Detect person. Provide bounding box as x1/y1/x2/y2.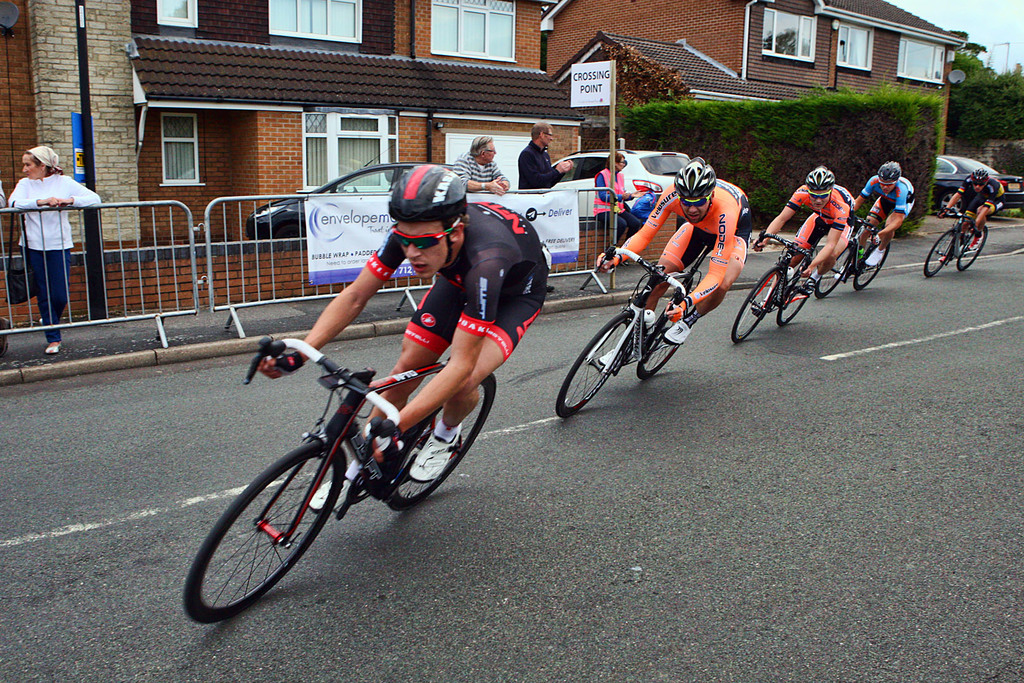
243/150/549/519.
